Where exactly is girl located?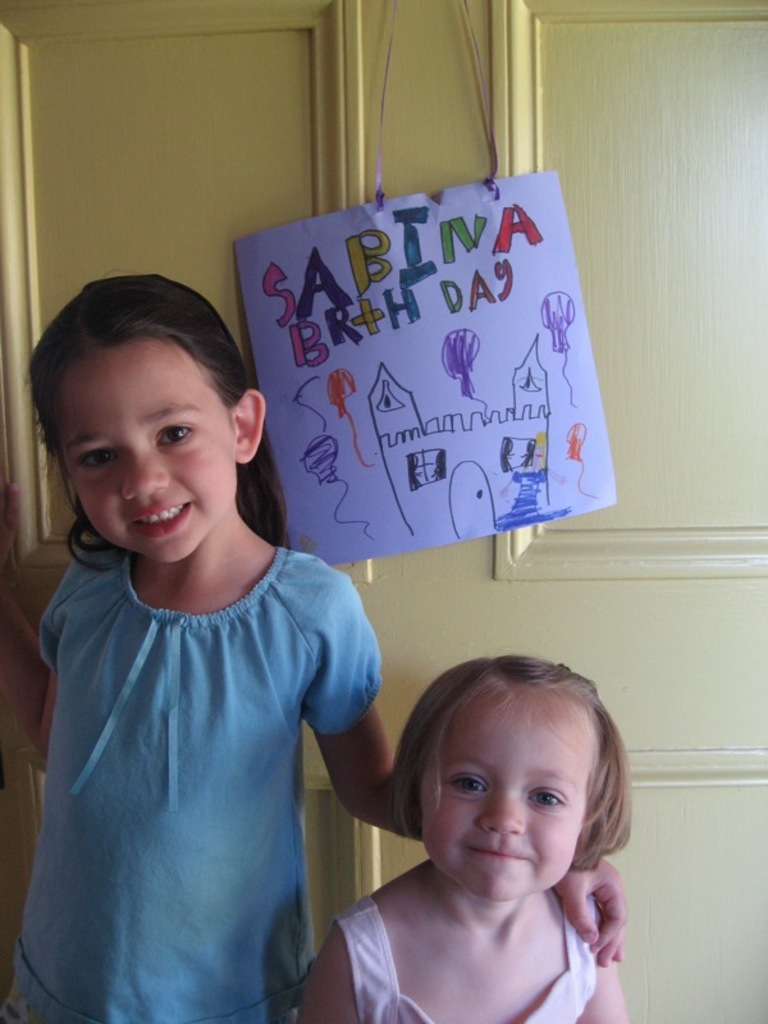
Its bounding box is select_region(298, 645, 628, 1023).
